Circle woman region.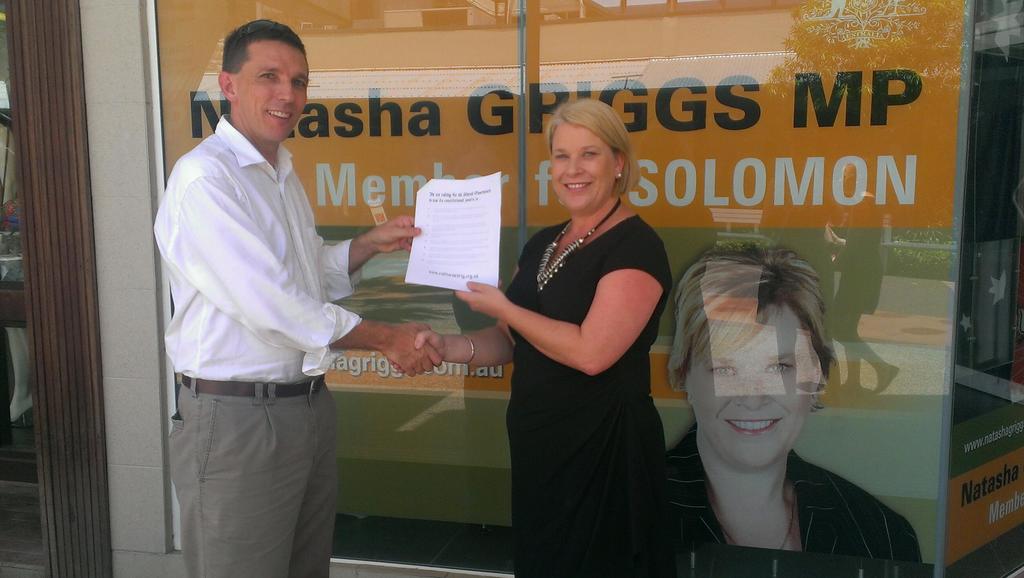
Region: BBox(390, 97, 667, 577).
